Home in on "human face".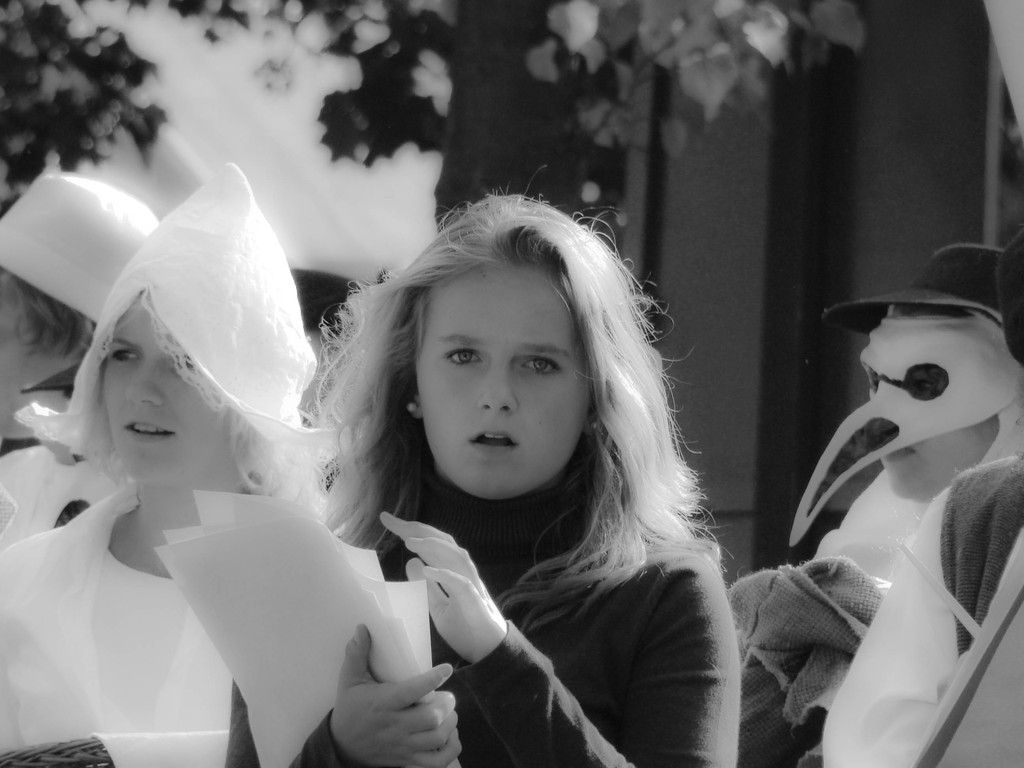
Homed in at <region>104, 298, 225, 479</region>.
